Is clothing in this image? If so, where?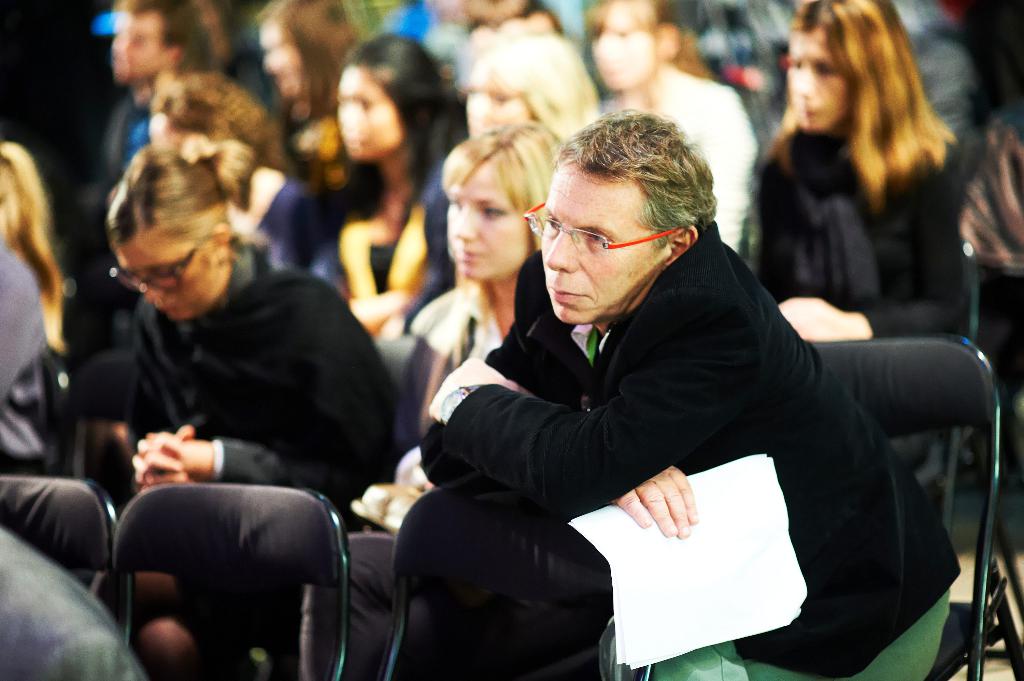
Yes, at Rect(241, 173, 311, 274).
